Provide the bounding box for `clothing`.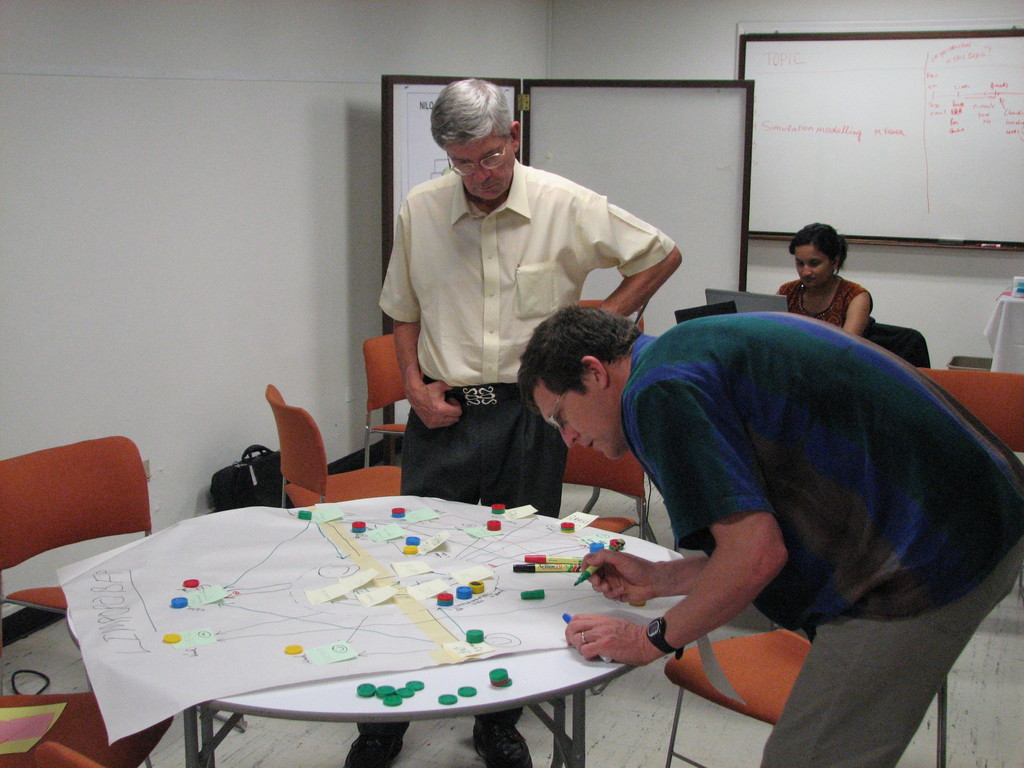
locate(618, 307, 1023, 767).
